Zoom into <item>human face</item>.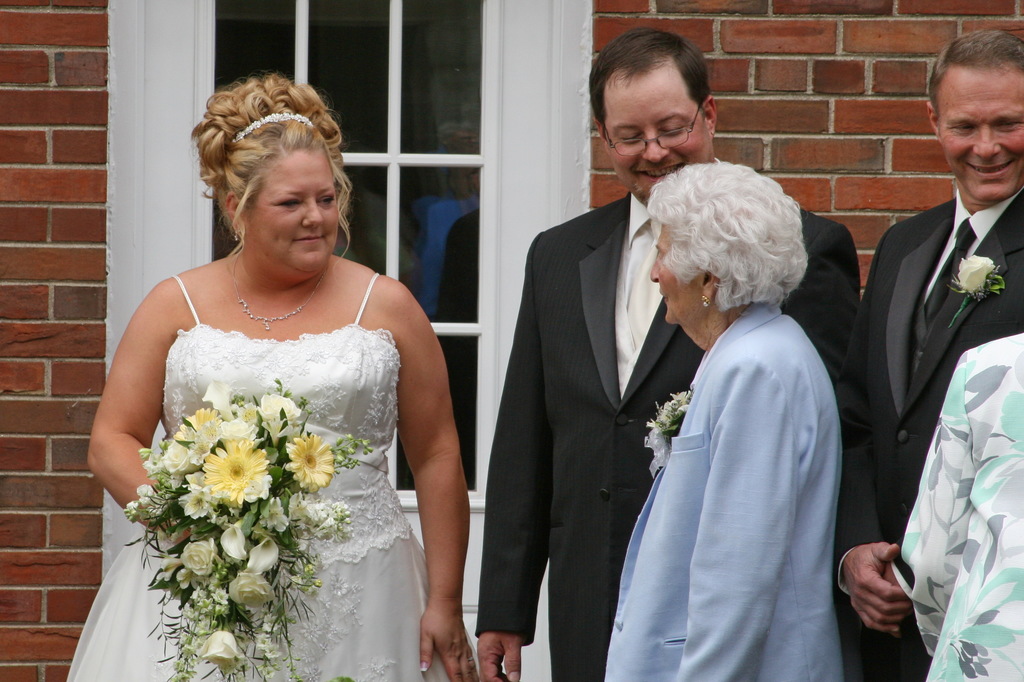
Zoom target: 246:150:341:277.
